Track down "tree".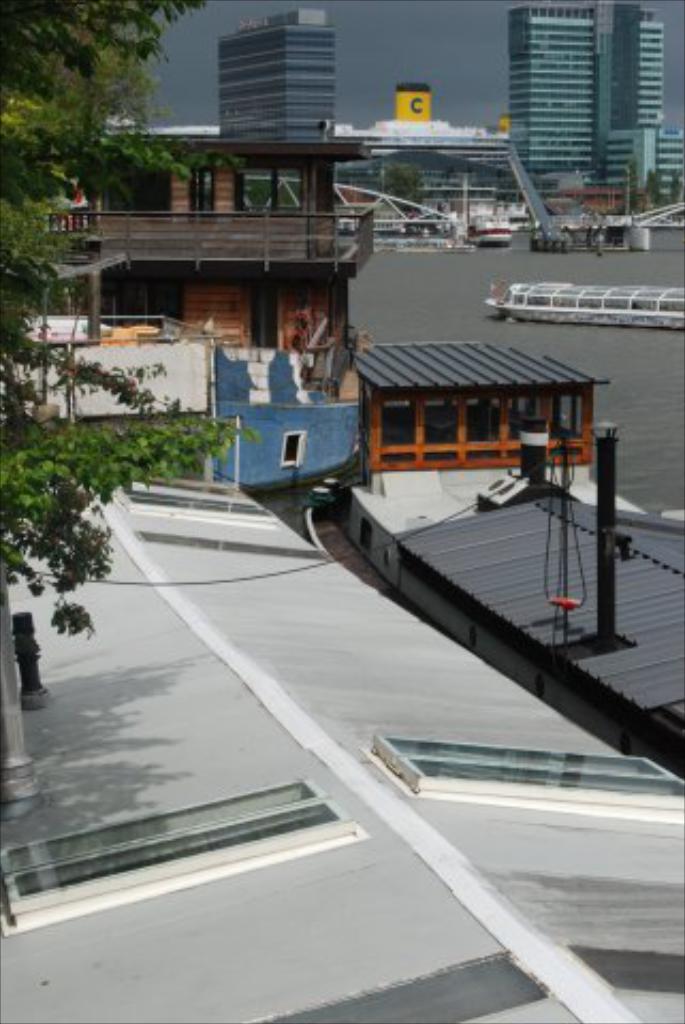
Tracked to <box>621,151,640,207</box>.
